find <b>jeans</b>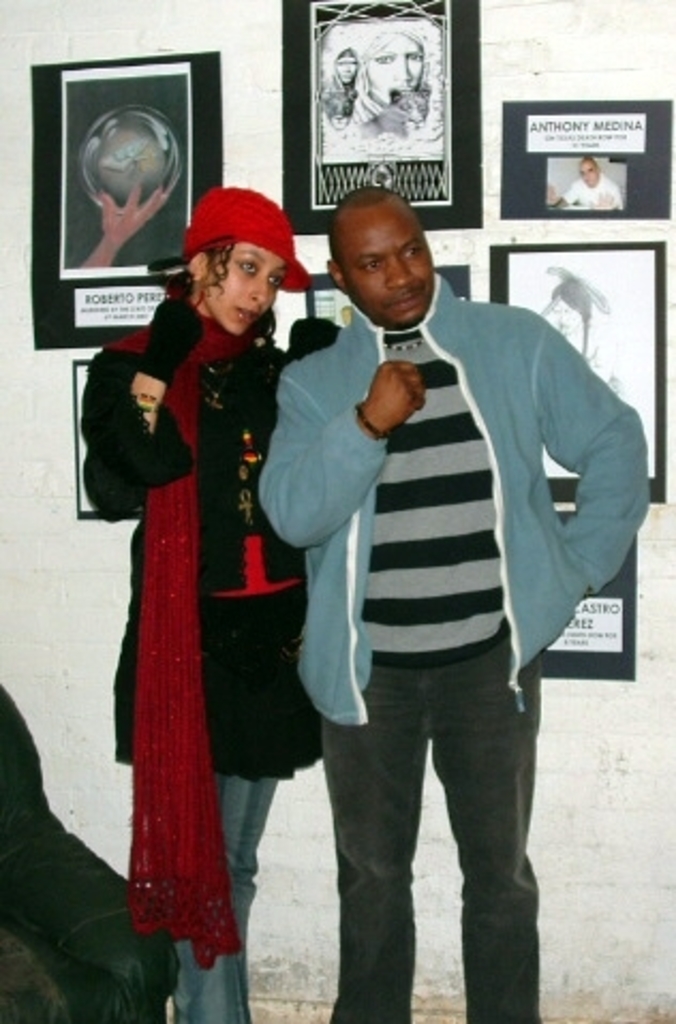
region(276, 624, 569, 1018)
